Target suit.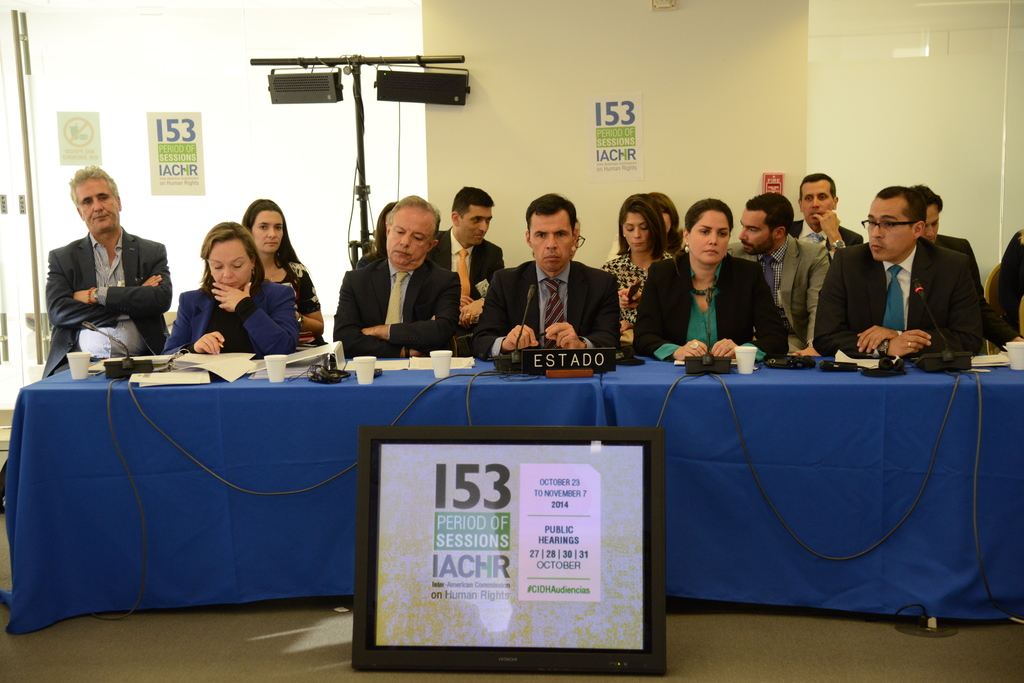
Target region: box(633, 249, 790, 360).
